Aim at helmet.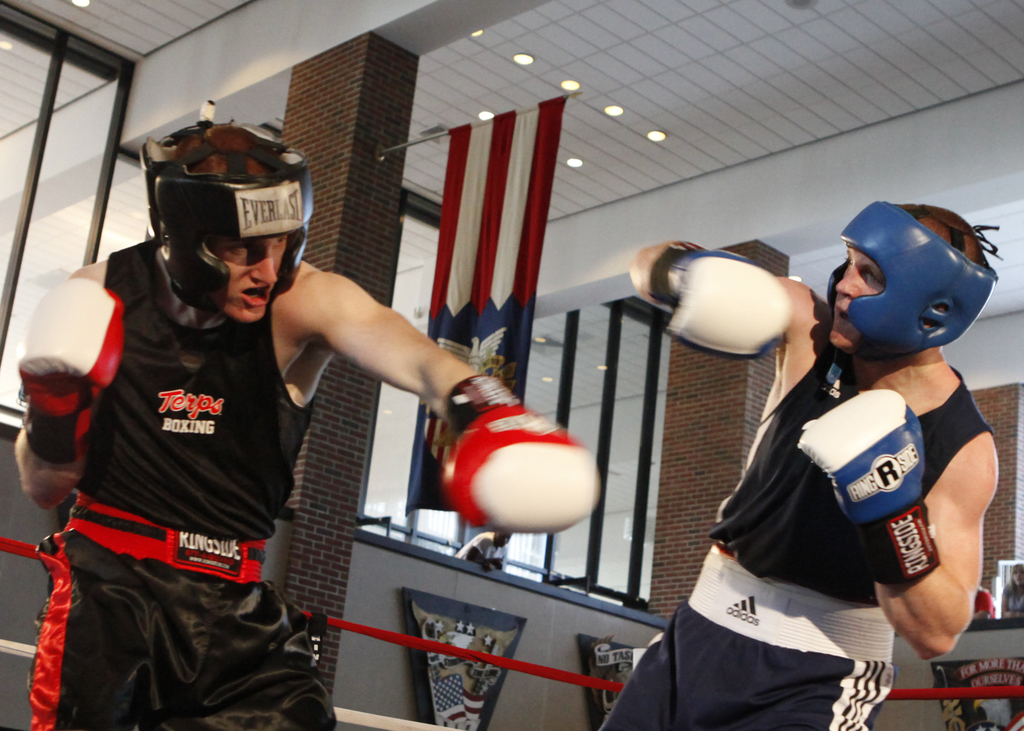
Aimed at BBox(824, 199, 1002, 359).
